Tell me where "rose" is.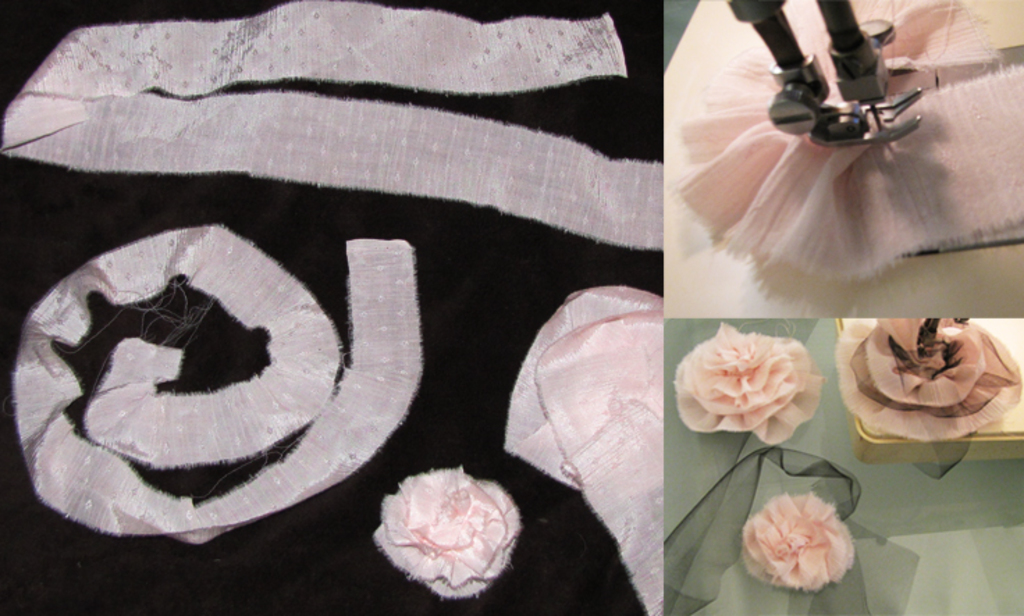
"rose" is at l=374, t=471, r=523, b=606.
